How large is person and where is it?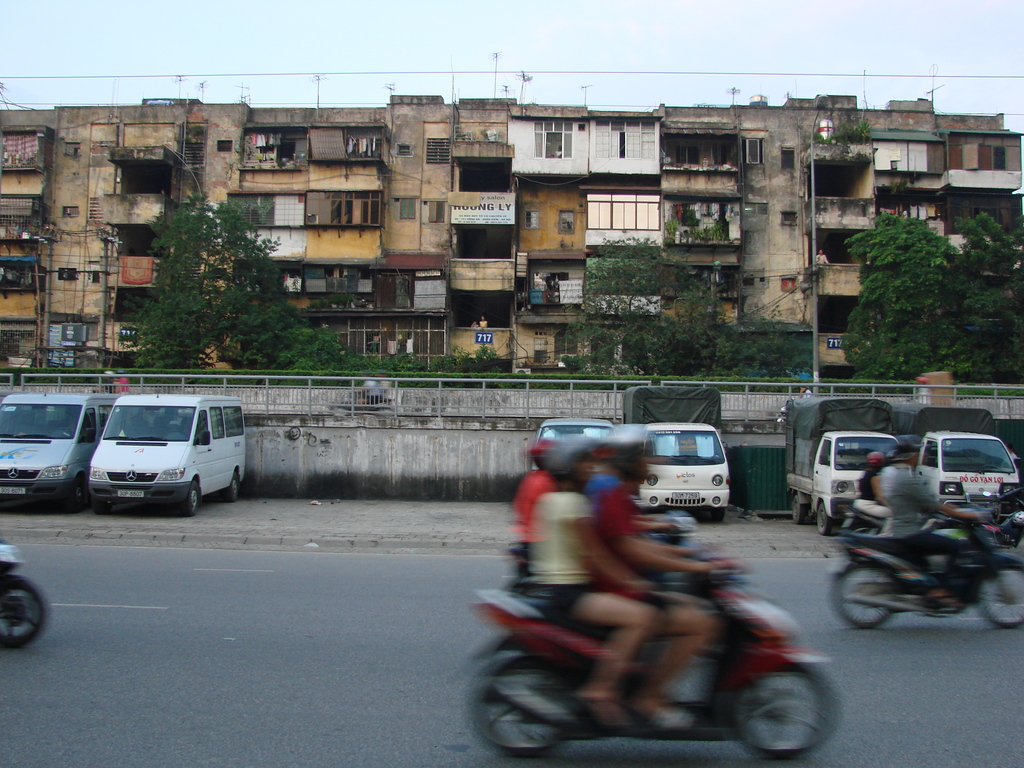
Bounding box: pyautogui.locateOnScreen(868, 442, 988, 616).
